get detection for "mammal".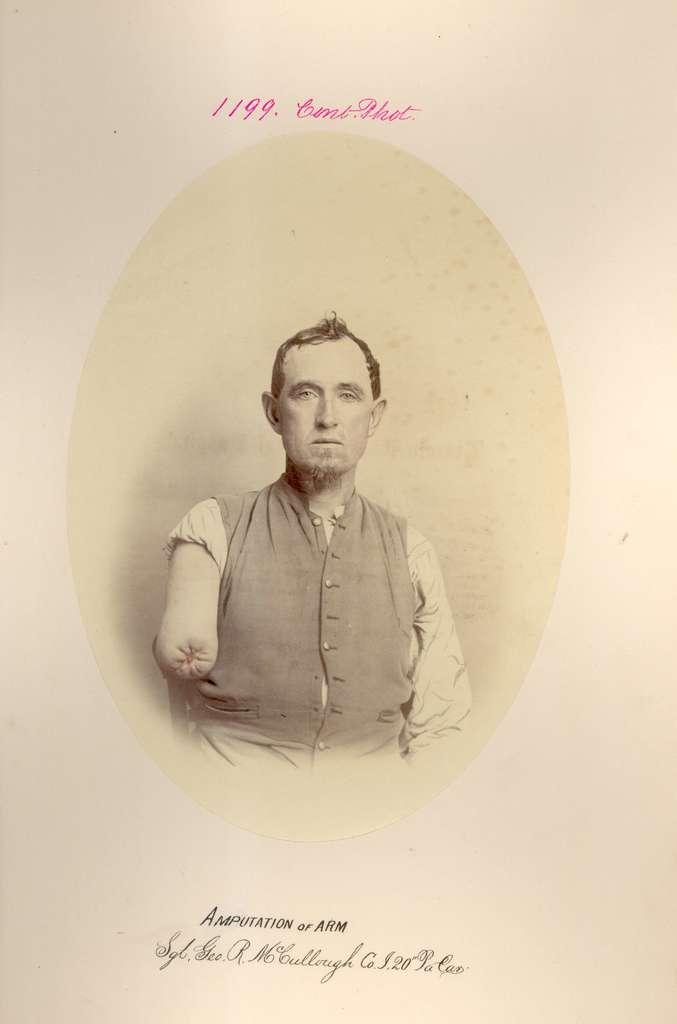
Detection: <bbox>130, 314, 479, 751</bbox>.
